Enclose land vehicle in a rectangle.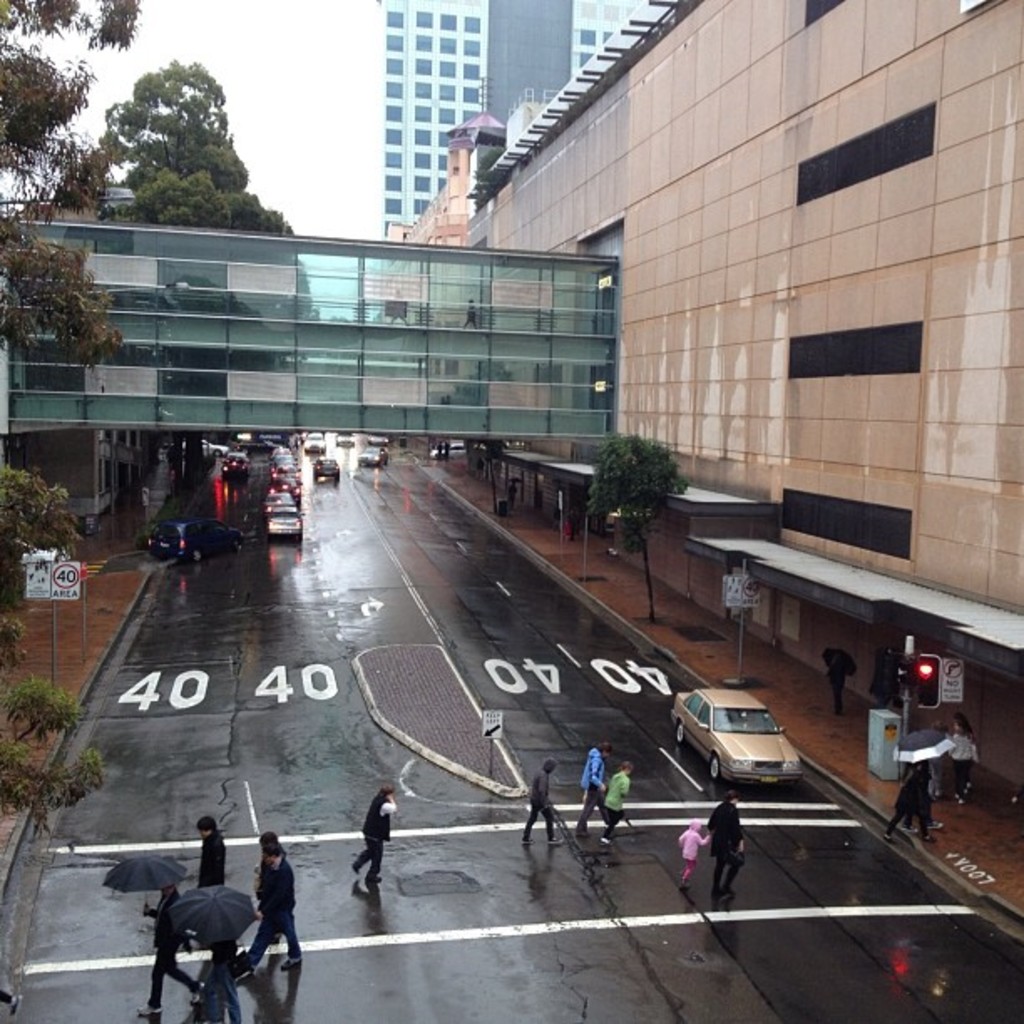
<bbox>142, 515, 244, 571</bbox>.
